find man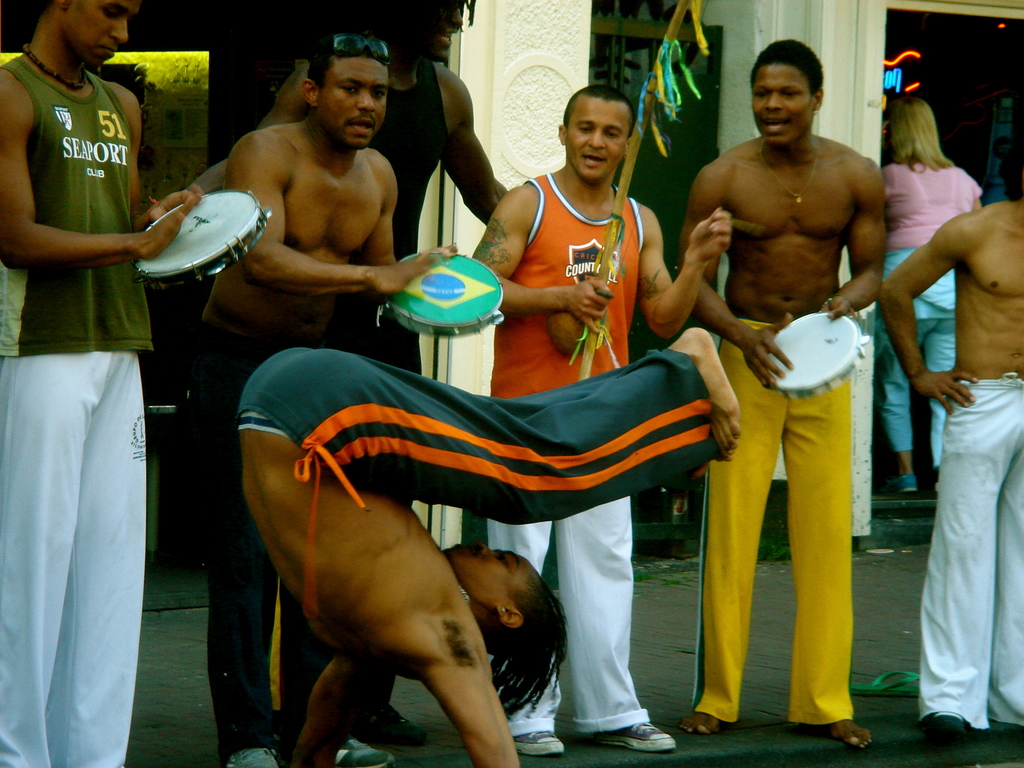
0, 0, 205, 767
